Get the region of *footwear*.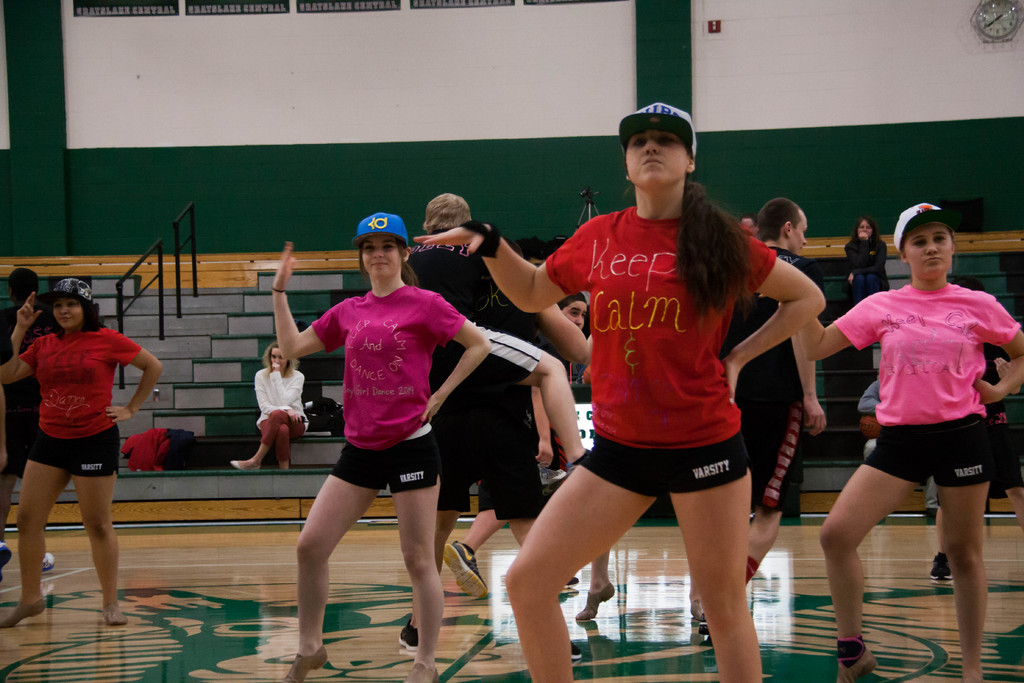
l=445, t=537, r=491, b=600.
